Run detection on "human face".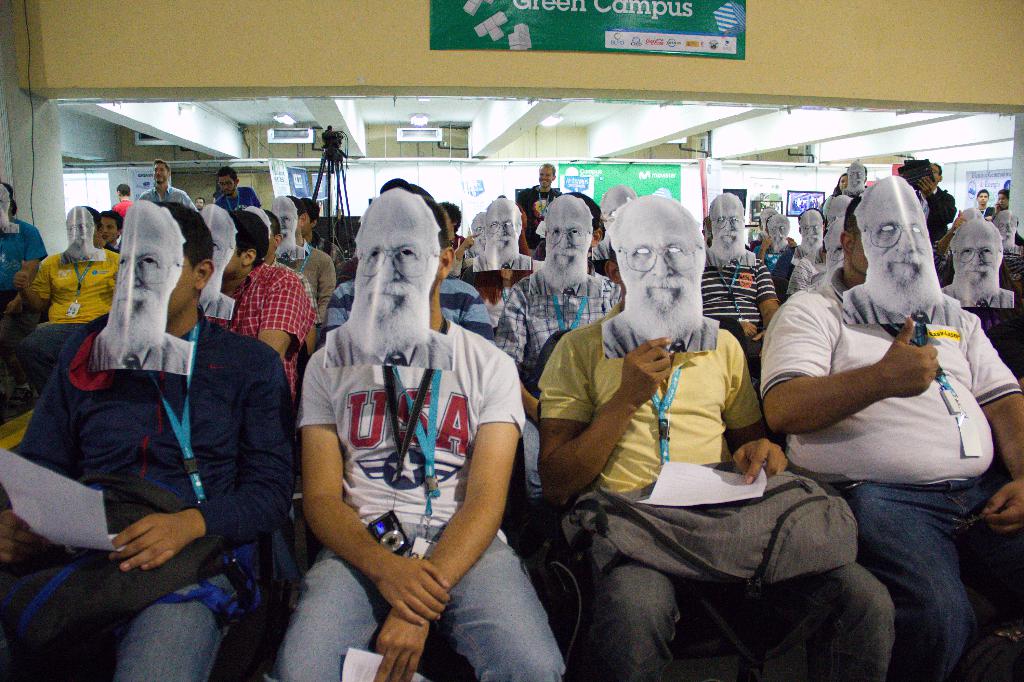
Result: [218,175,235,196].
